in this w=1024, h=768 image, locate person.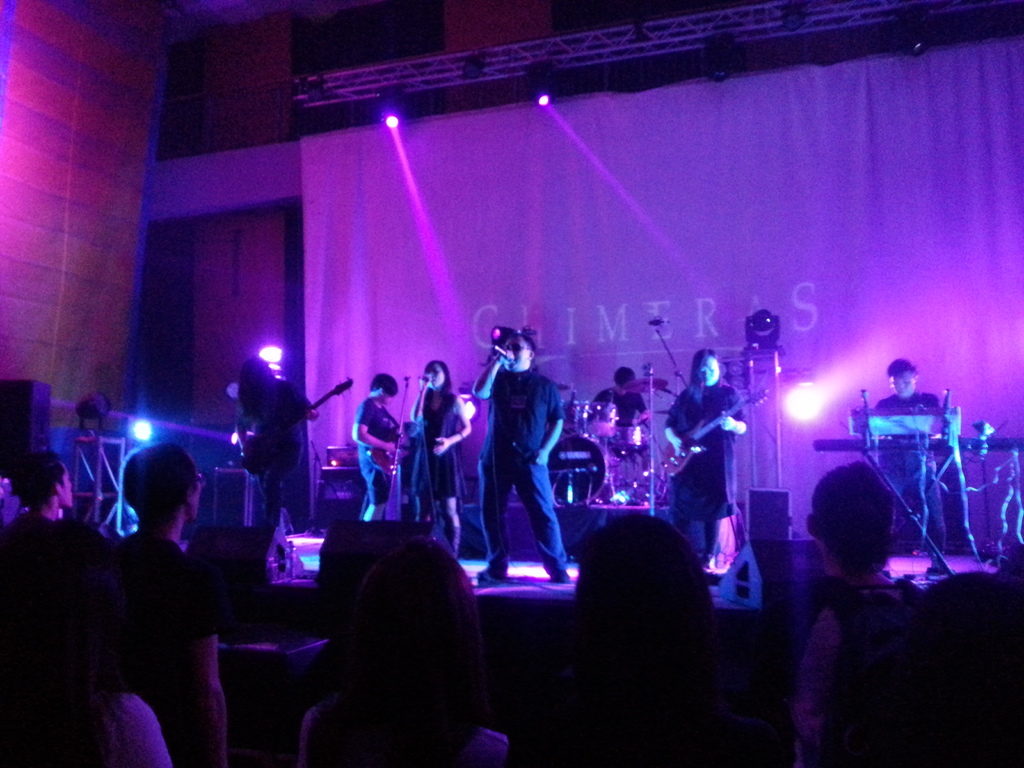
Bounding box: 237 349 314 569.
